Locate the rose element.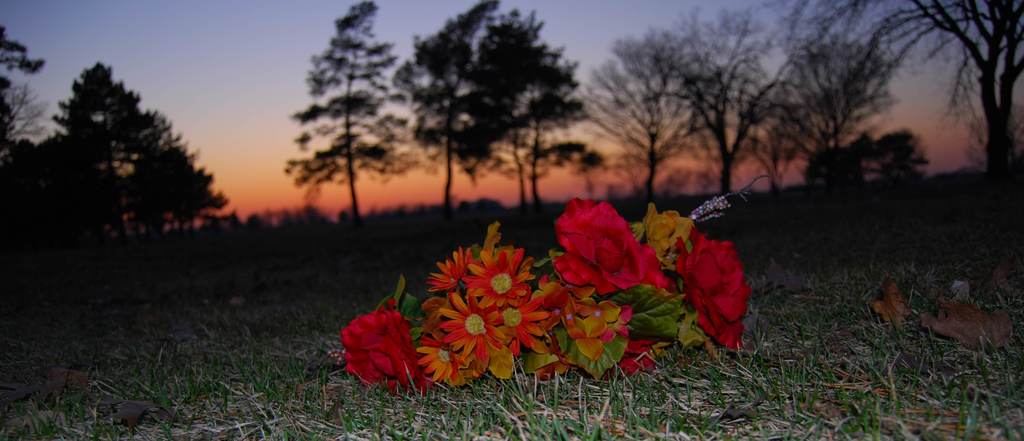
Element bbox: [x1=554, y1=196, x2=671, y2=293].
